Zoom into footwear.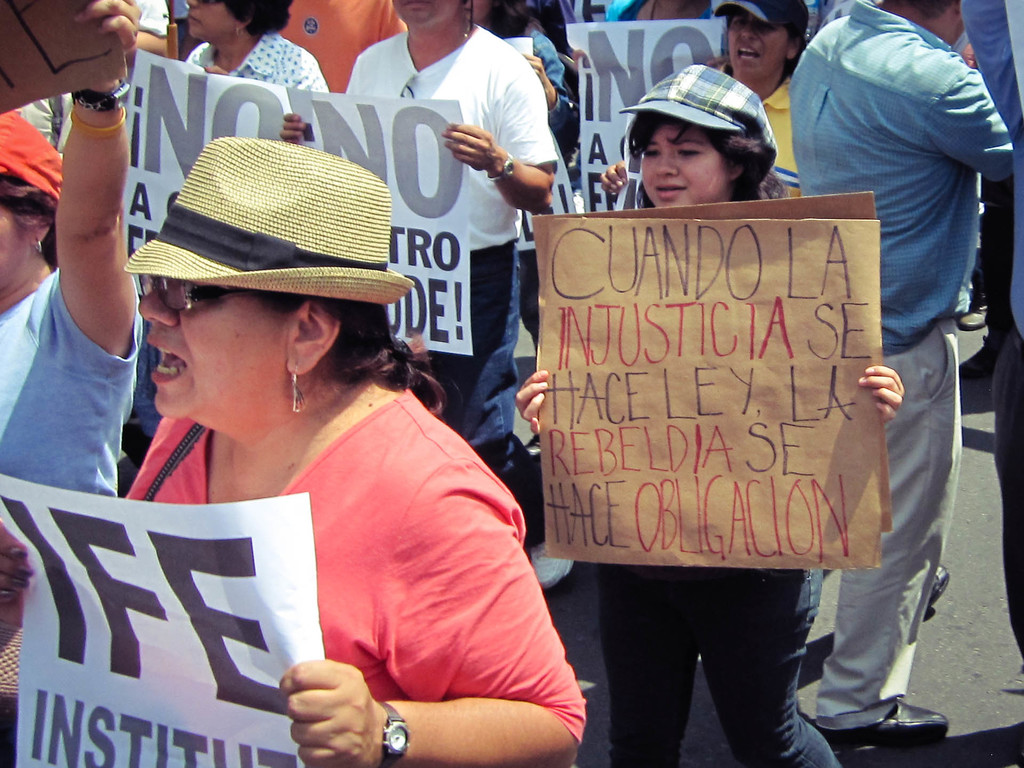
Zoom target: locate(527, 539, 574, 588).
